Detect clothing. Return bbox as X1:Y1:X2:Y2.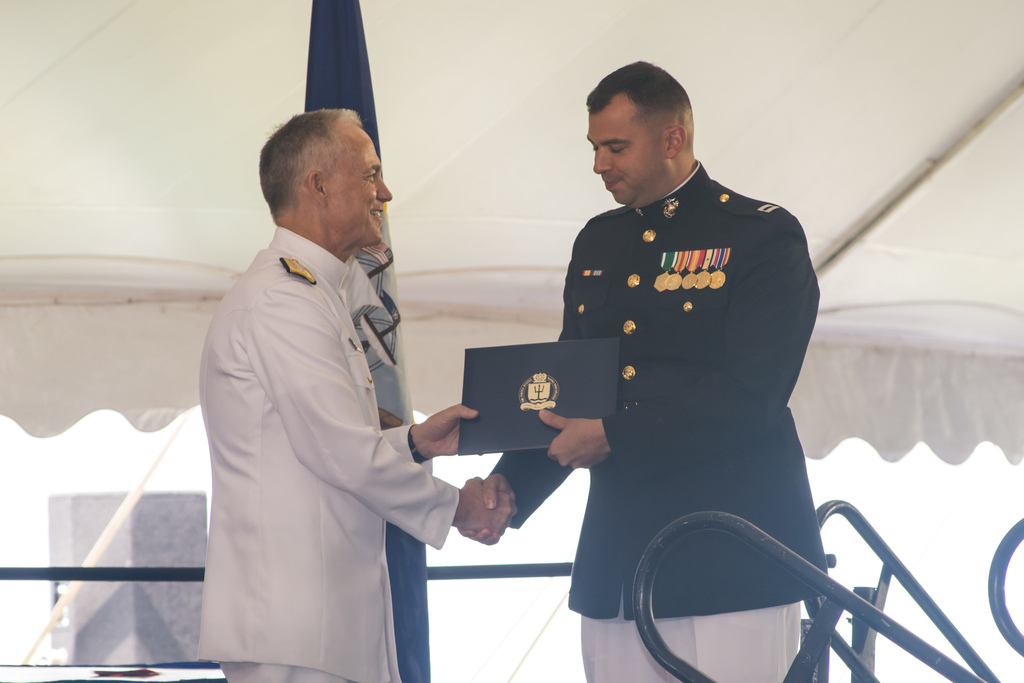
493:161:836:682.
